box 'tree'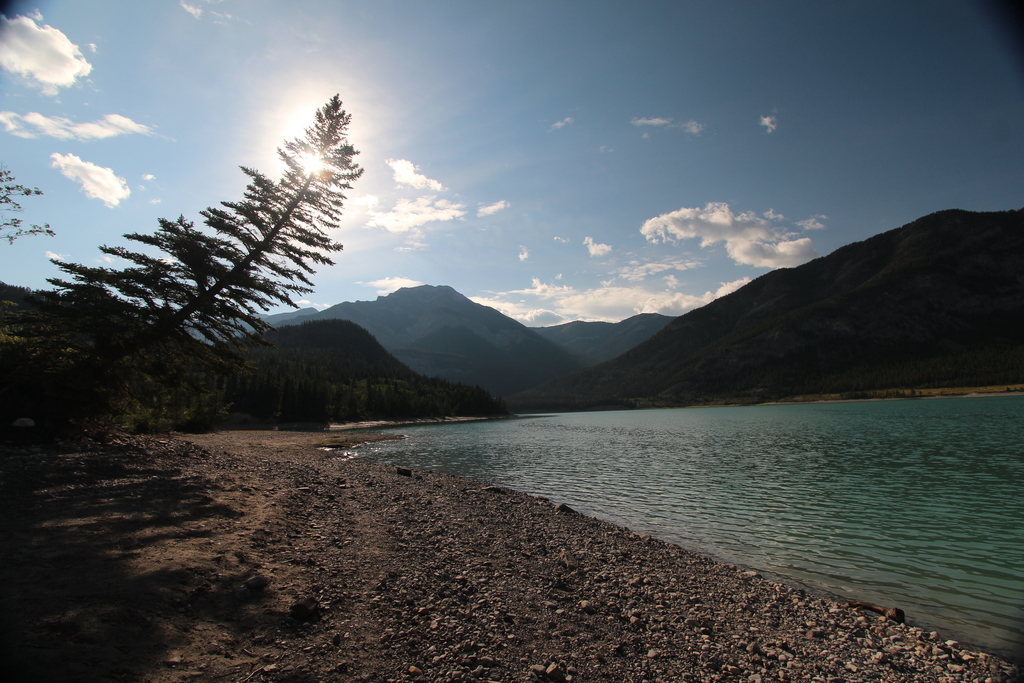
region(0, 161, 57, 248)
